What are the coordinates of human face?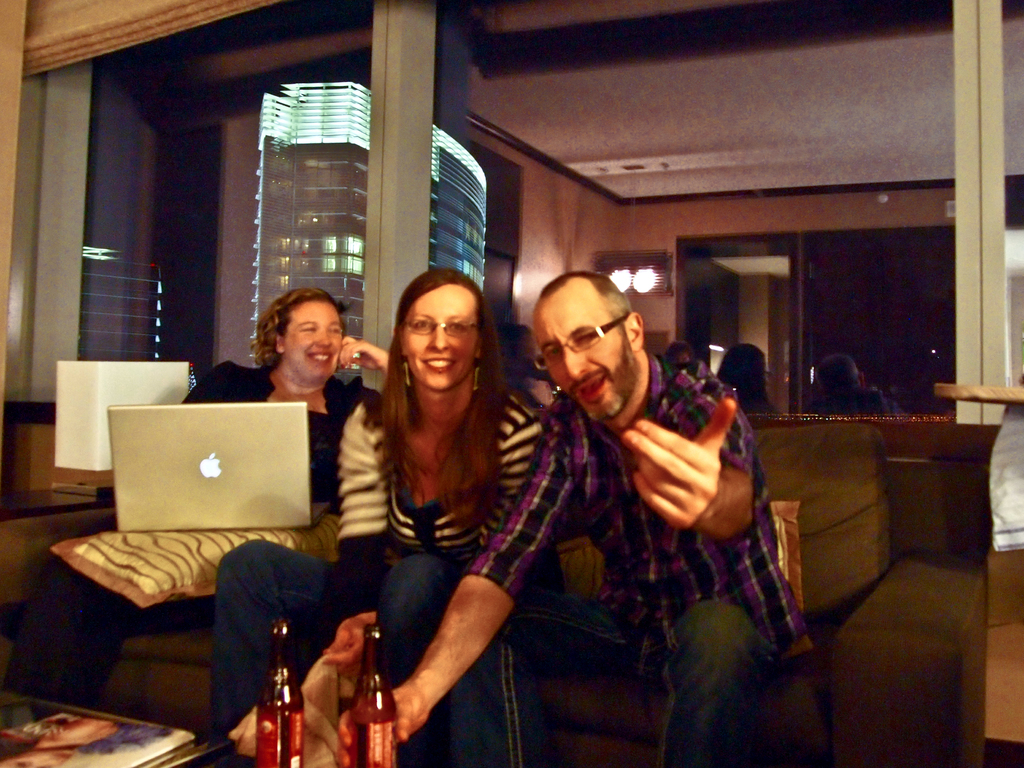
left=535, top=302, right=637, bottom=411.
